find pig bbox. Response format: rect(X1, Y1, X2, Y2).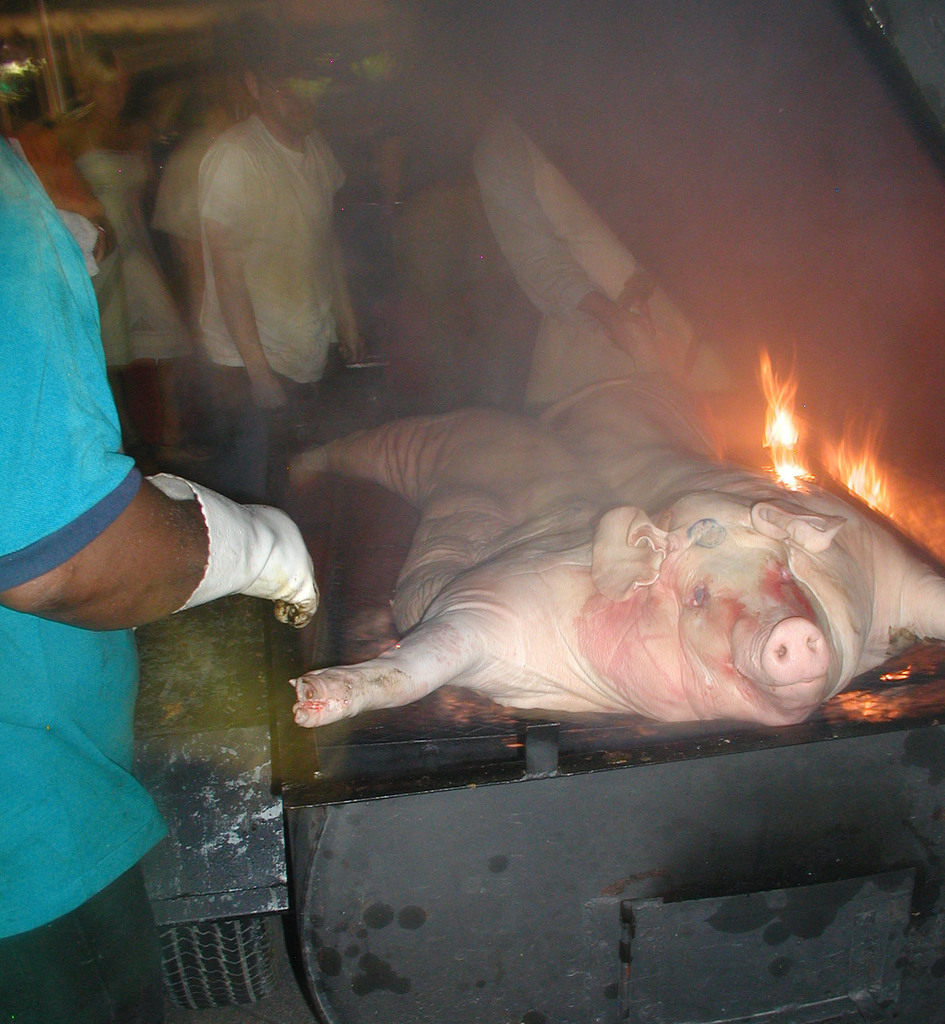
rect(286, 376, 944, 730).
